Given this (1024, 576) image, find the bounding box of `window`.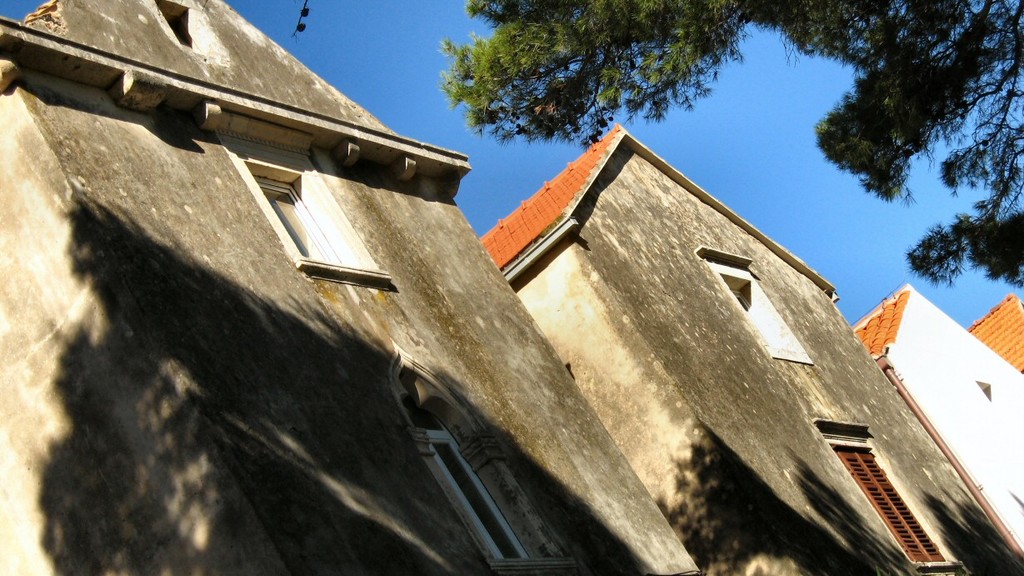
<box>221,127,387,288</box>.
